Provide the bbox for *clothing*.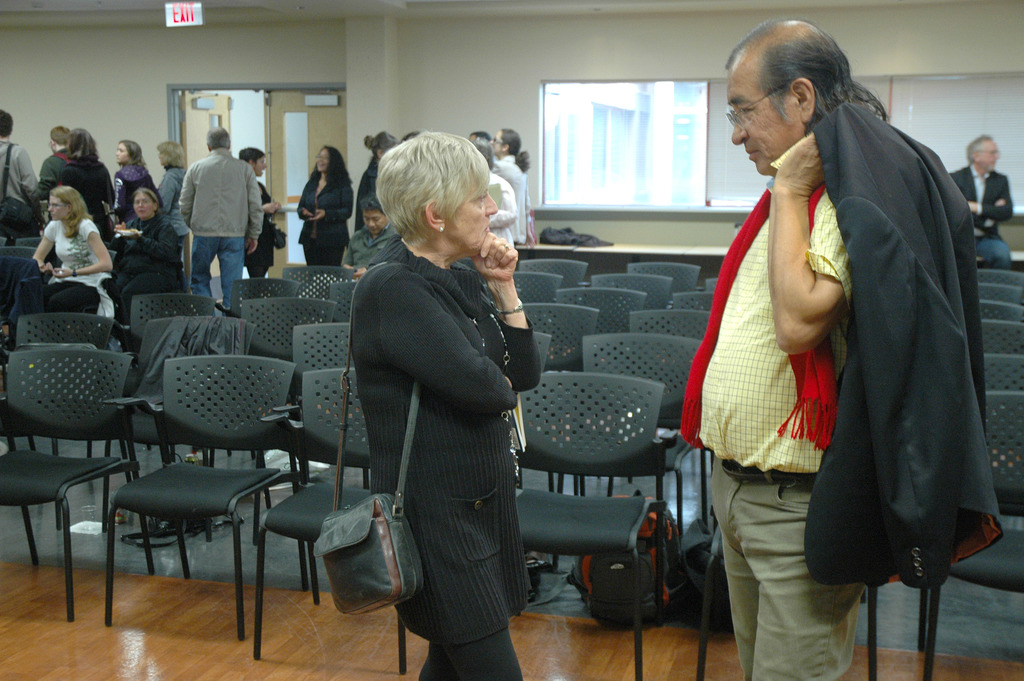
{"left": 350, "top": 228, "right": 530, "bottom": 680}.
